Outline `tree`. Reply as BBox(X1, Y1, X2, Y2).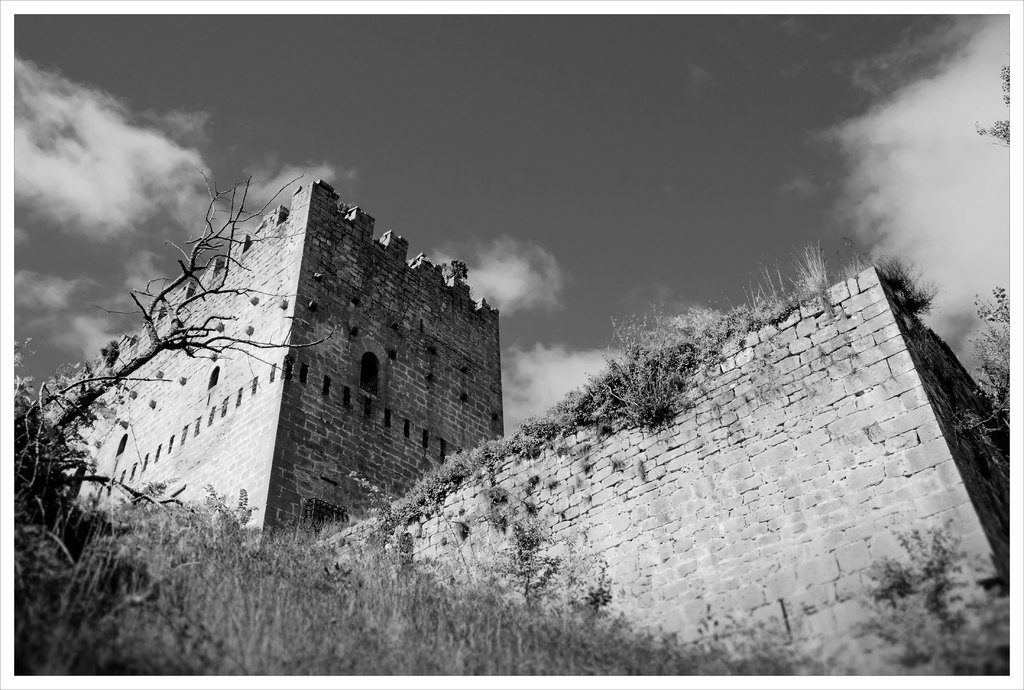
BBox(44, 167, 338, 434).
